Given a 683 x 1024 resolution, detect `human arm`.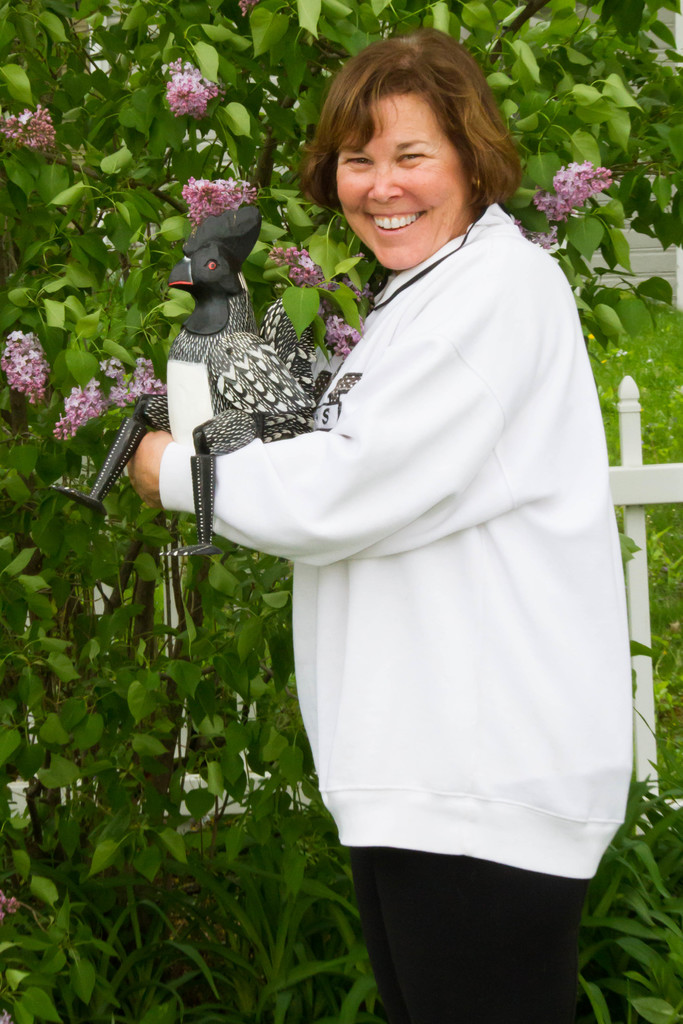
BBox(129, 319, 506, 562).
